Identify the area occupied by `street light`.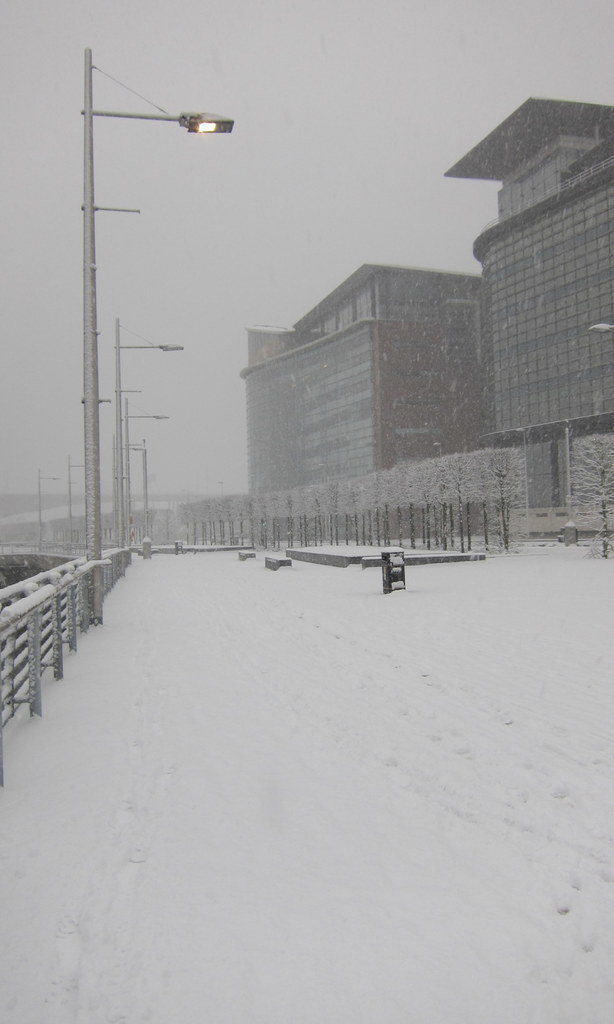
Area: select_region(111, 319, 188, 548).
